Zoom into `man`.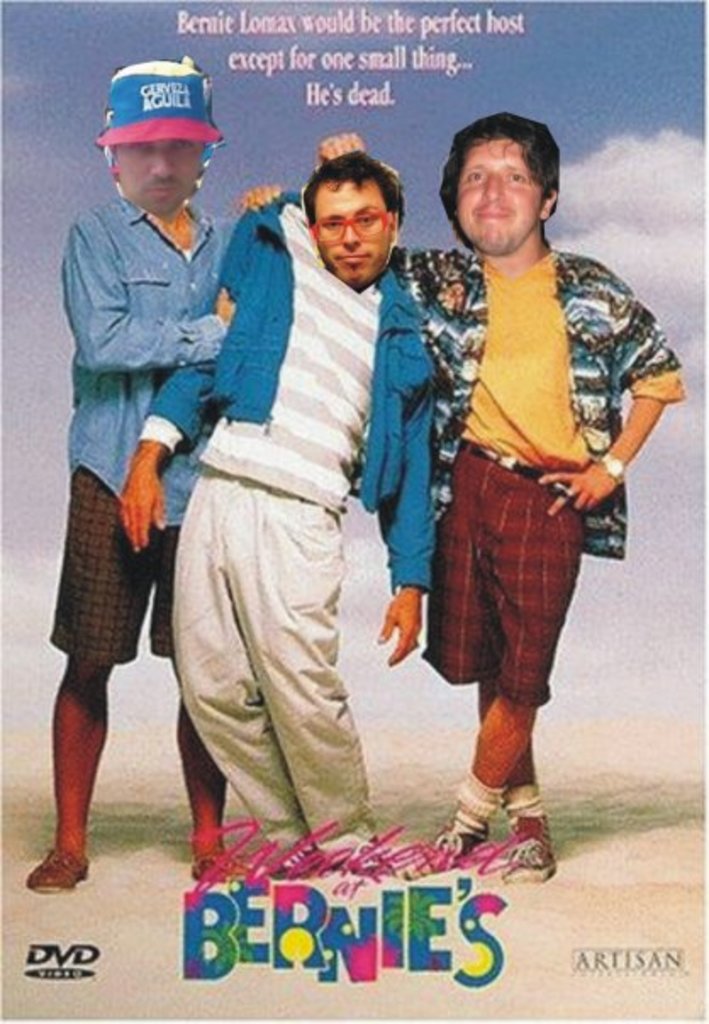
Zoom target: {"x1": 319, "y1": 107, "x2": 687, "y2": 883}.
